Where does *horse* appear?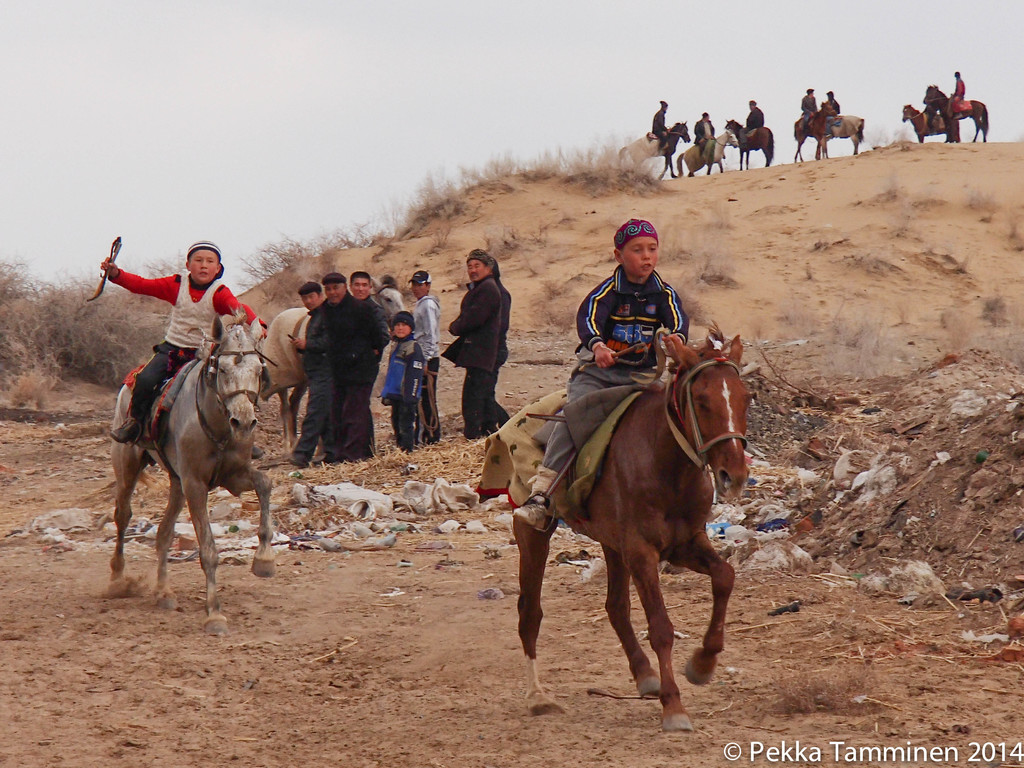
Appears at 111 318 275 636.
